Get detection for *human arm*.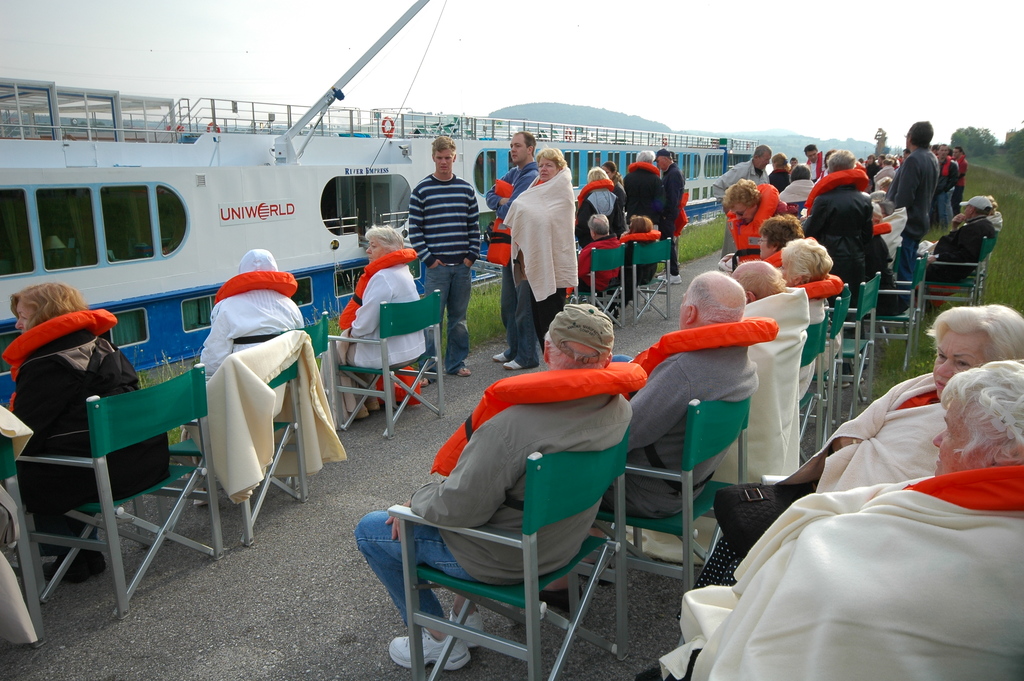
Detection: <box>620,349,701,447</box>.
